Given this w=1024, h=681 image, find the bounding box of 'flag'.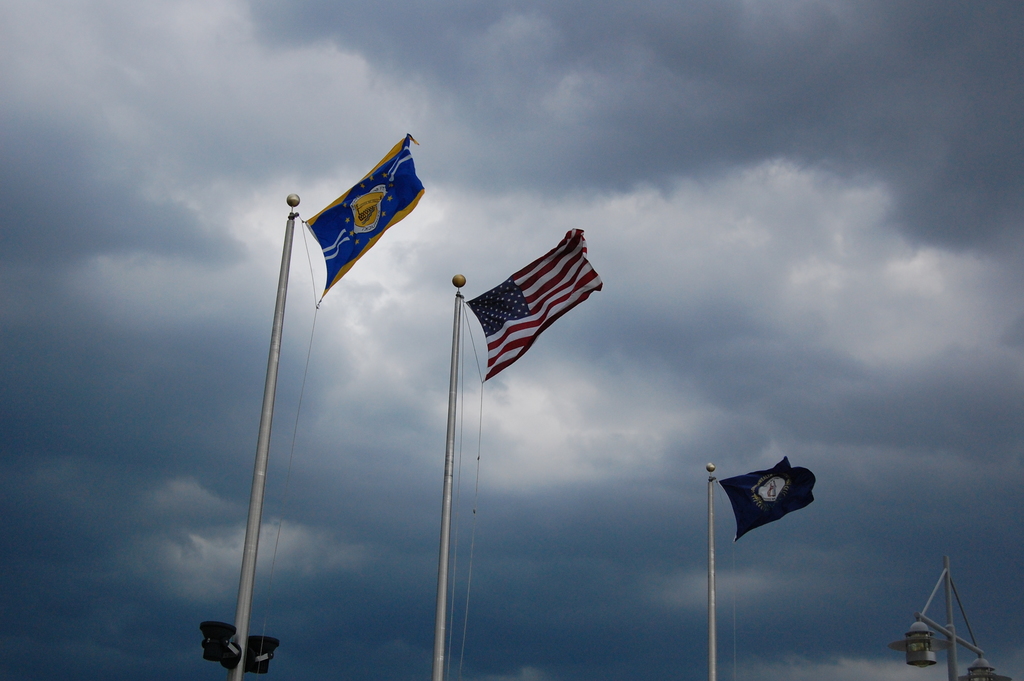
<region>451, 229, 614, 391</region>.
